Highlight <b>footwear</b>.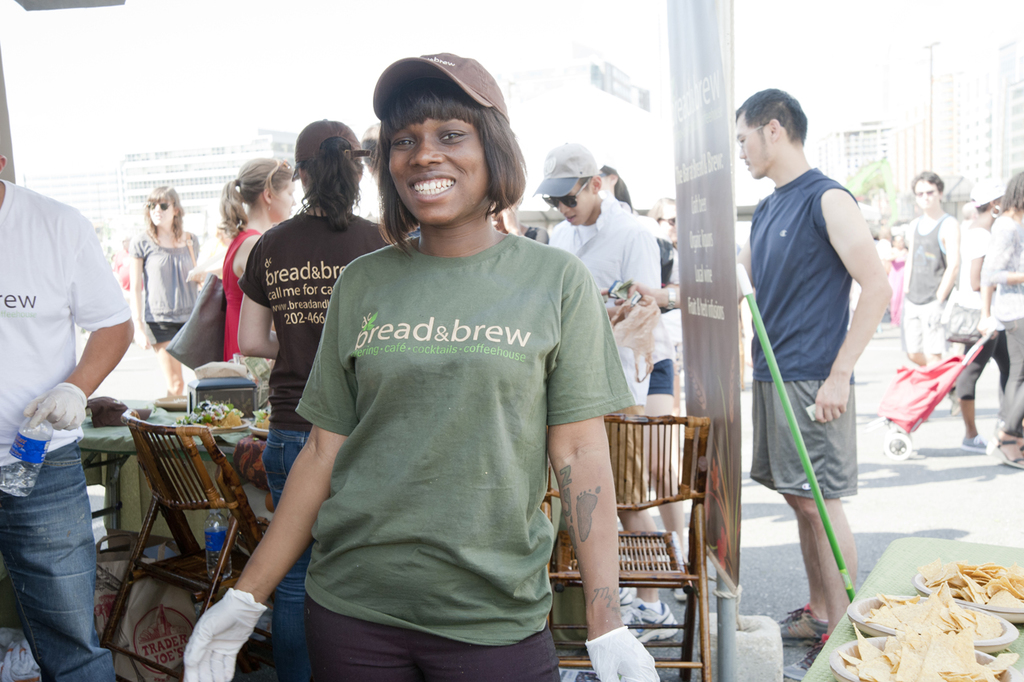
Highlighted region: {"left": 984, "top": 426, "right": 1023, "bottom": 467}.
